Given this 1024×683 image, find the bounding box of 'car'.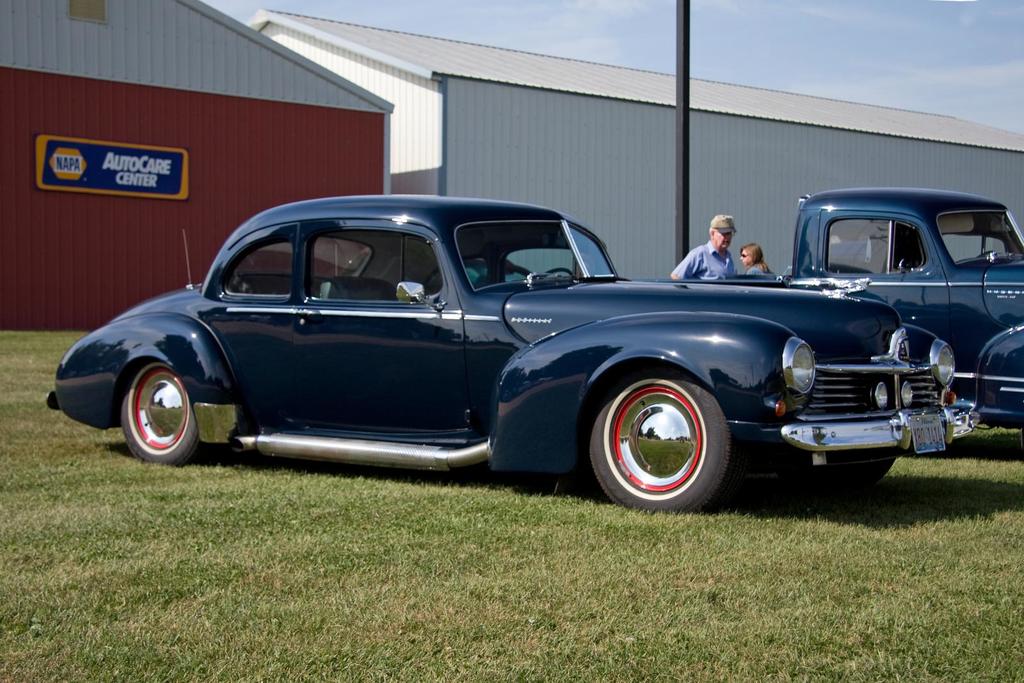
738, 179, 1023, 438.
